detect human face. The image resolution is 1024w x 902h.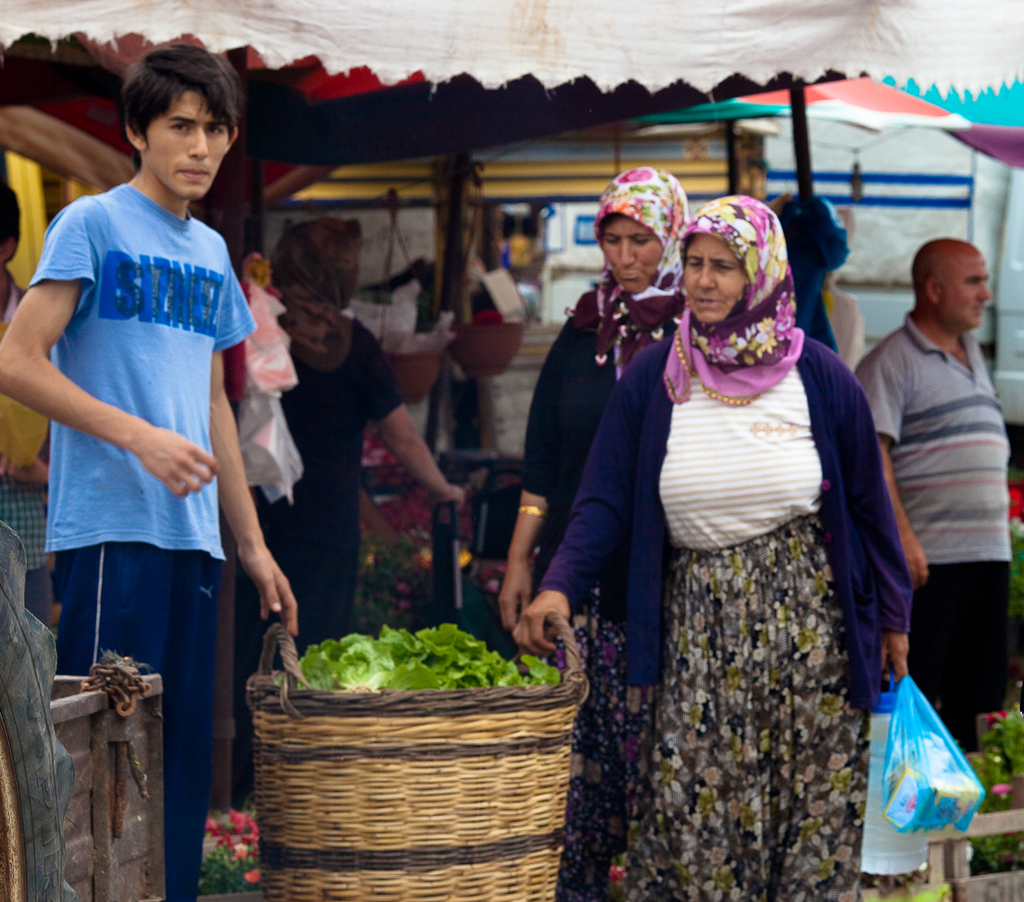
(x1=946, y1=253, x2=990, y2=330).
